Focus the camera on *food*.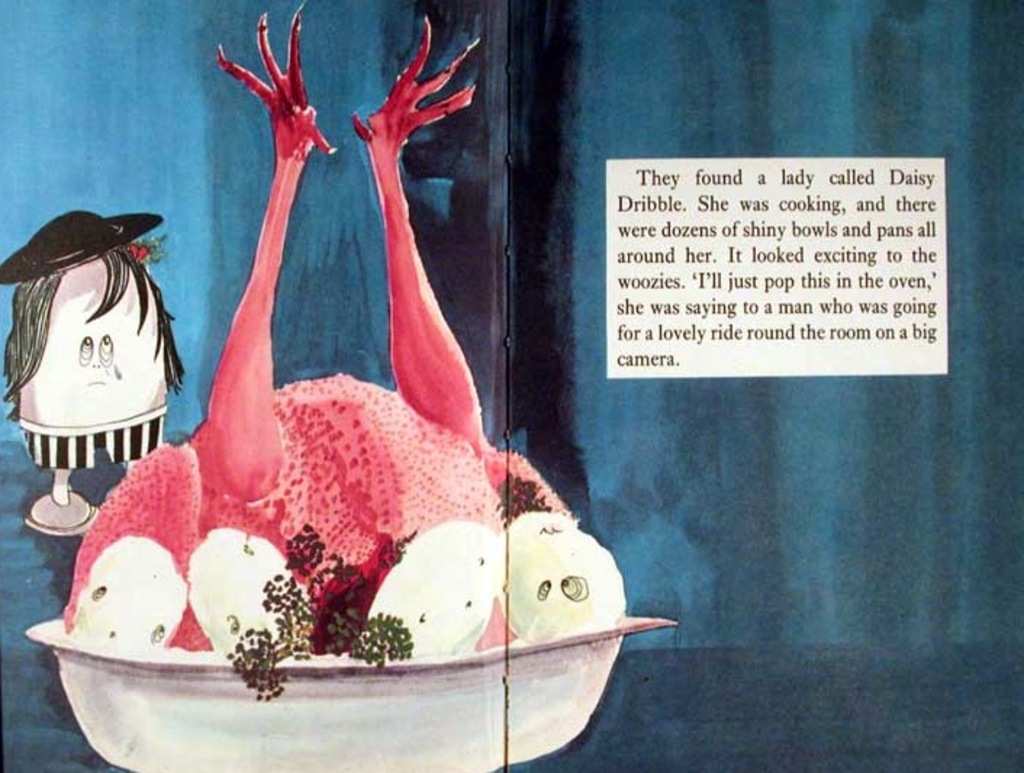
Focus region: [x1=358, y1=529, x2=497, y2=653].
